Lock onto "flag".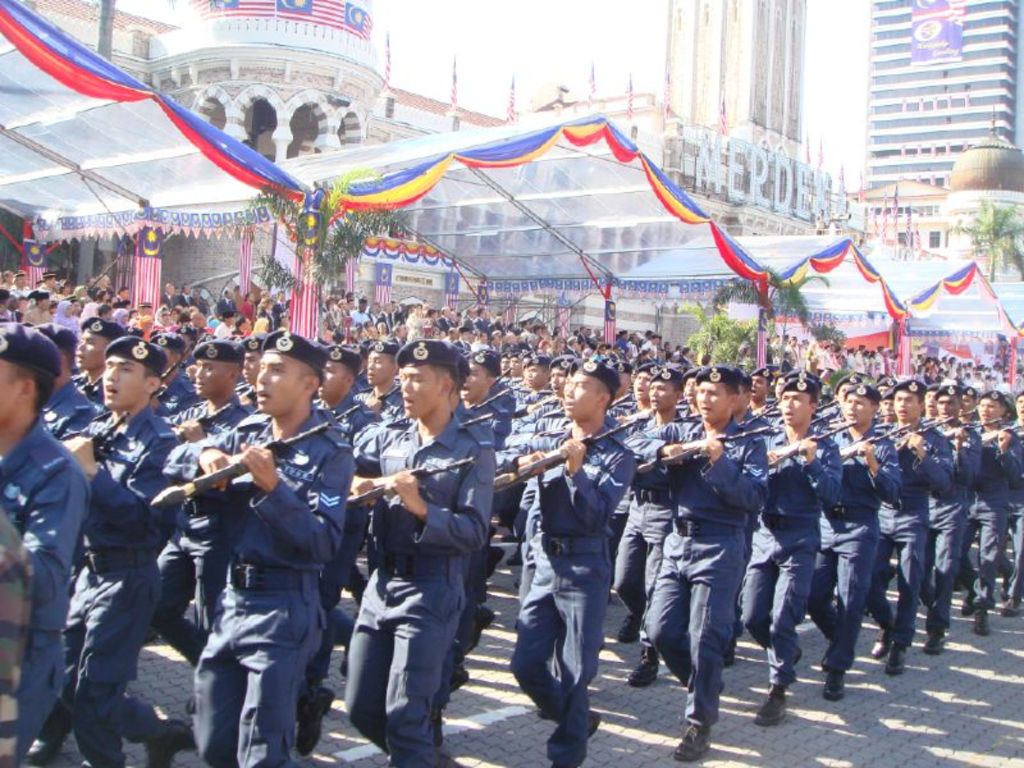
Locked: 591:55:595:102.
